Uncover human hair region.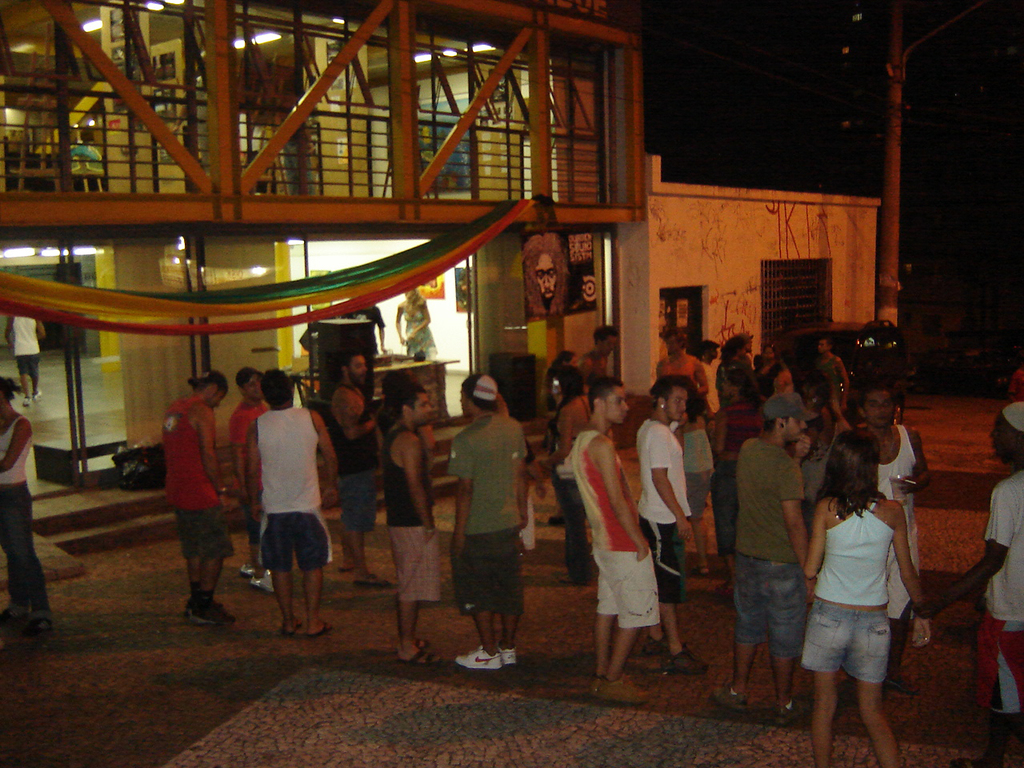
Uncovered: detection(814, 424, 879, 520).
